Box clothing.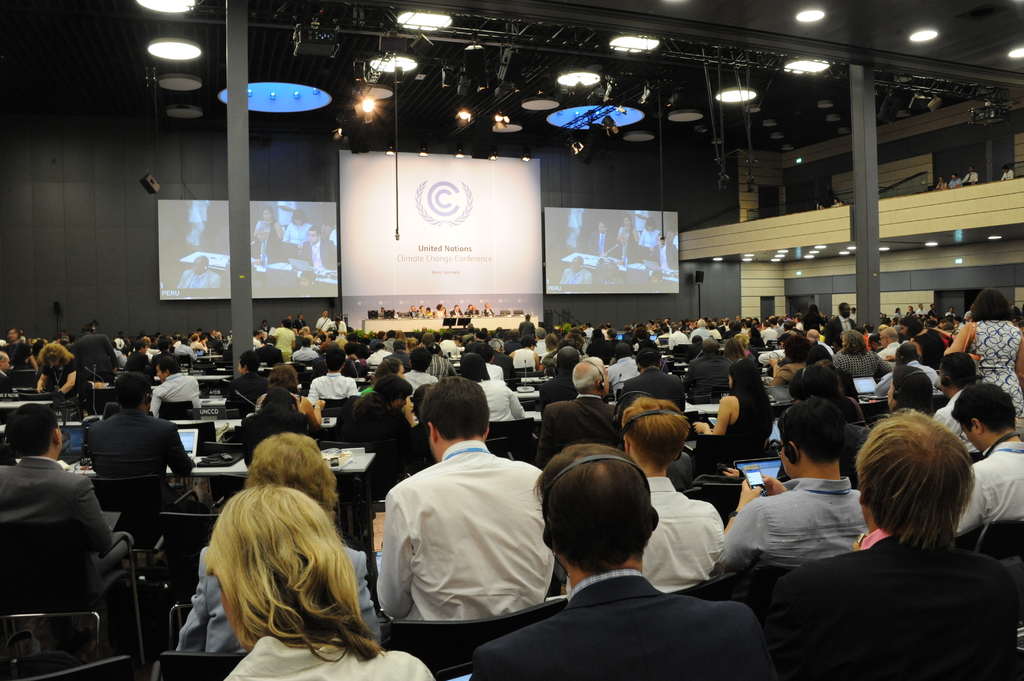
x1=872, y1=358, x2=940, y2=396.
